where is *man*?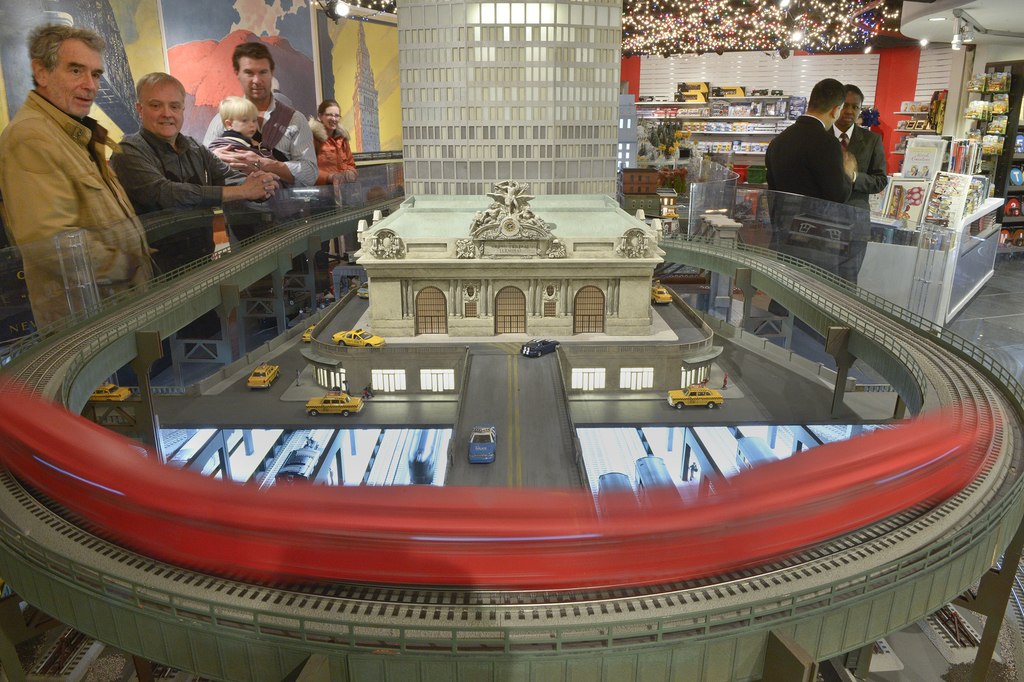
(493,180,522,210).
